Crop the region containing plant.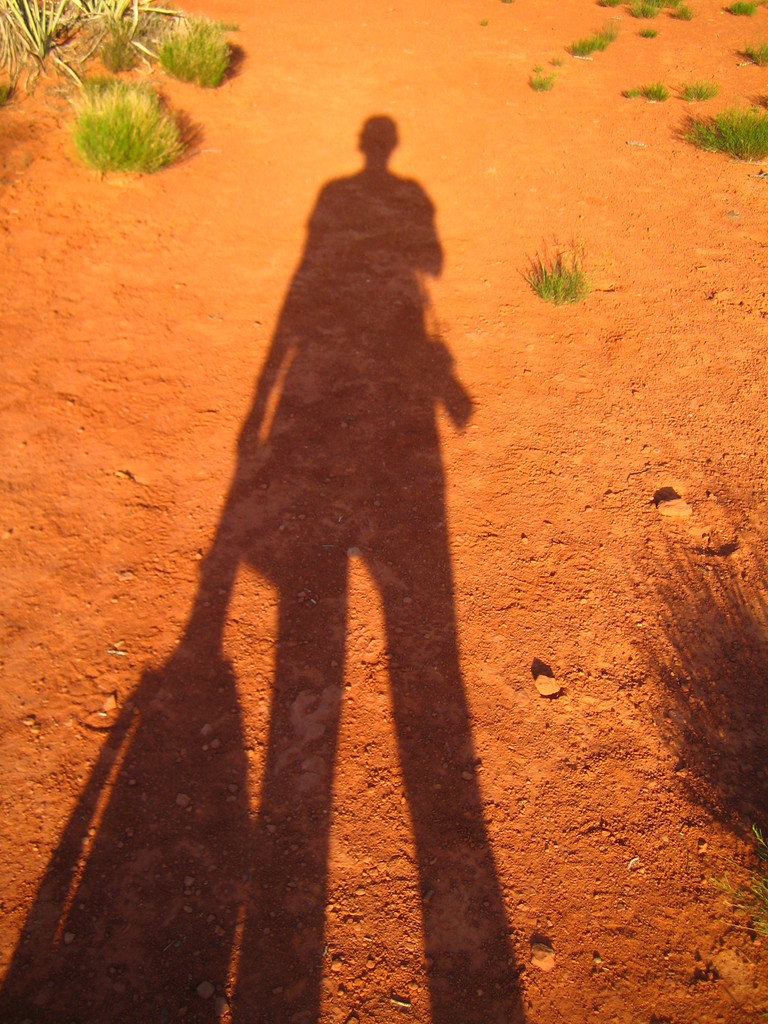
Crop region: left=516, top=237, right=593, bottom=304.
